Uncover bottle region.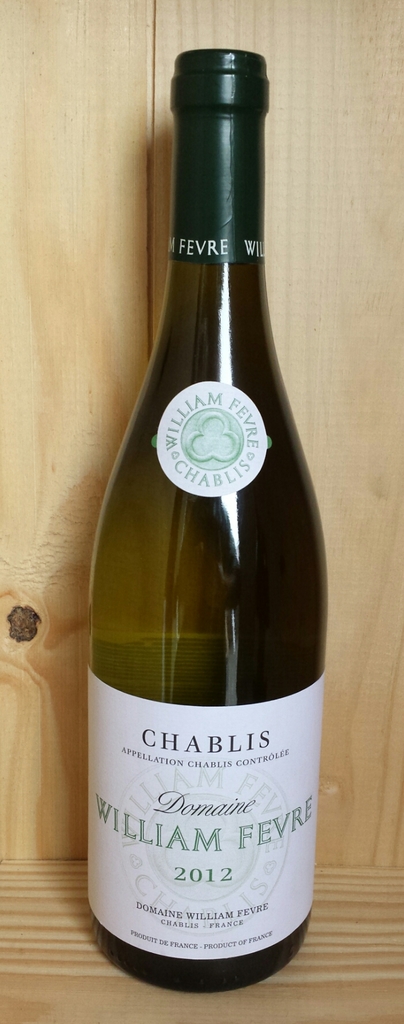
Uncovered: [x1=90, y1=47, x2=330, y2=993].
